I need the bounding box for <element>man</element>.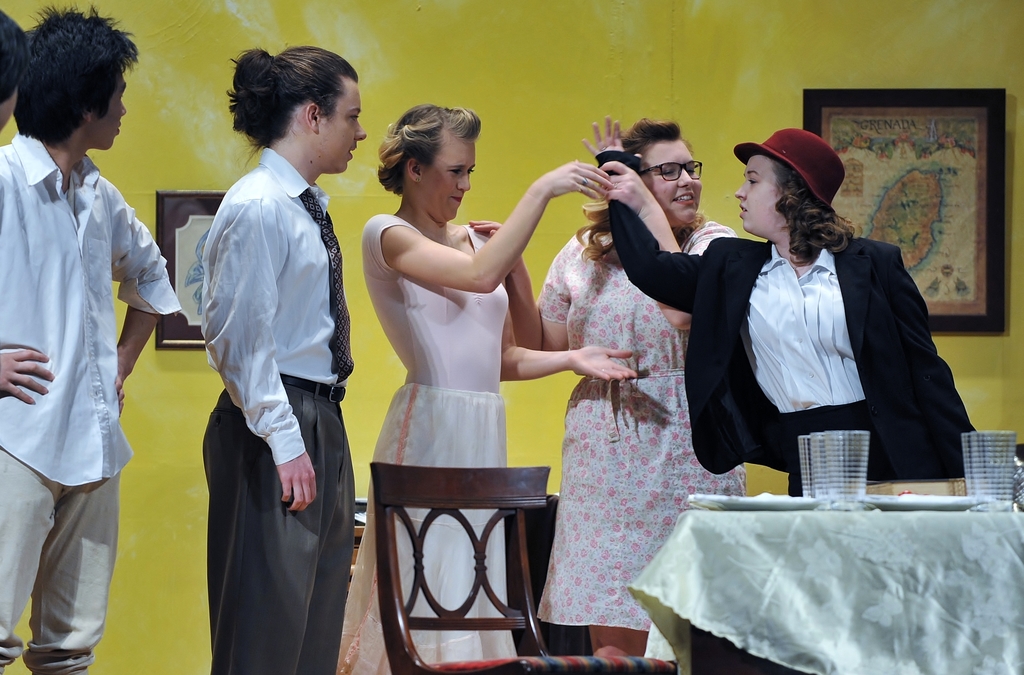
Here it is: 197, 42, 369, 674.
